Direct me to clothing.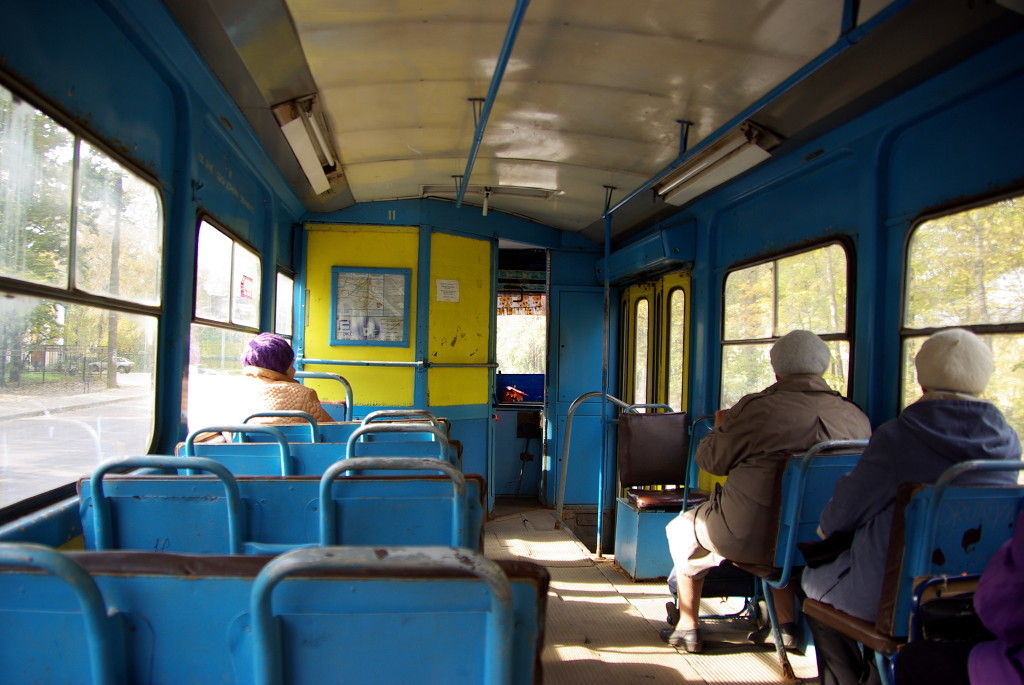
Direction: (893, 529, 1023, 684).
